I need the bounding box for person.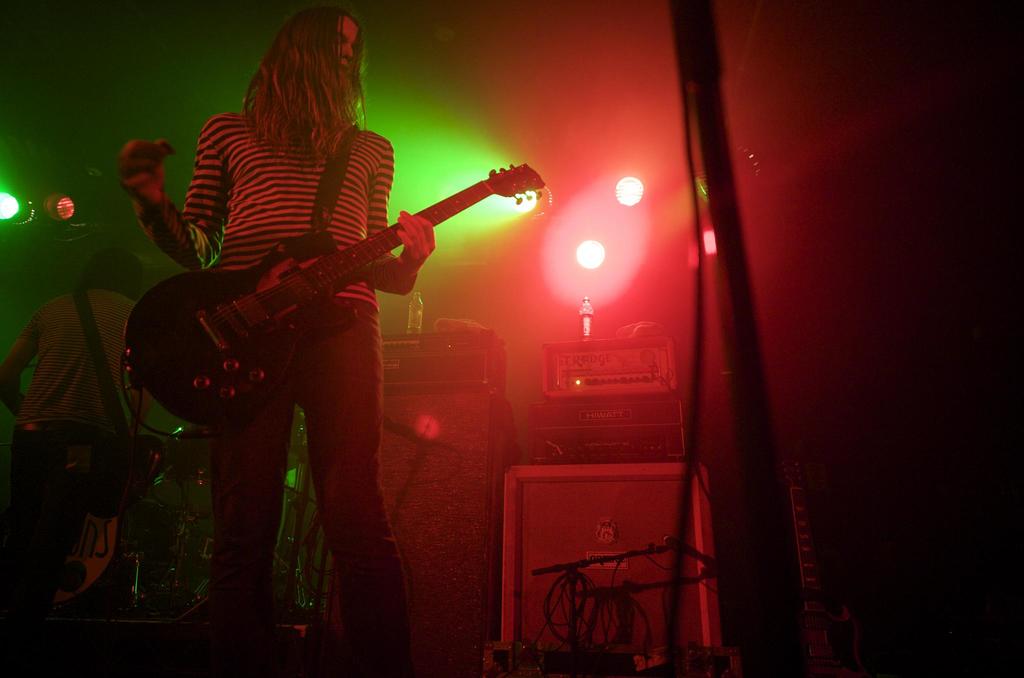
Here it is: bbox=[0, 239, 165, 446].
